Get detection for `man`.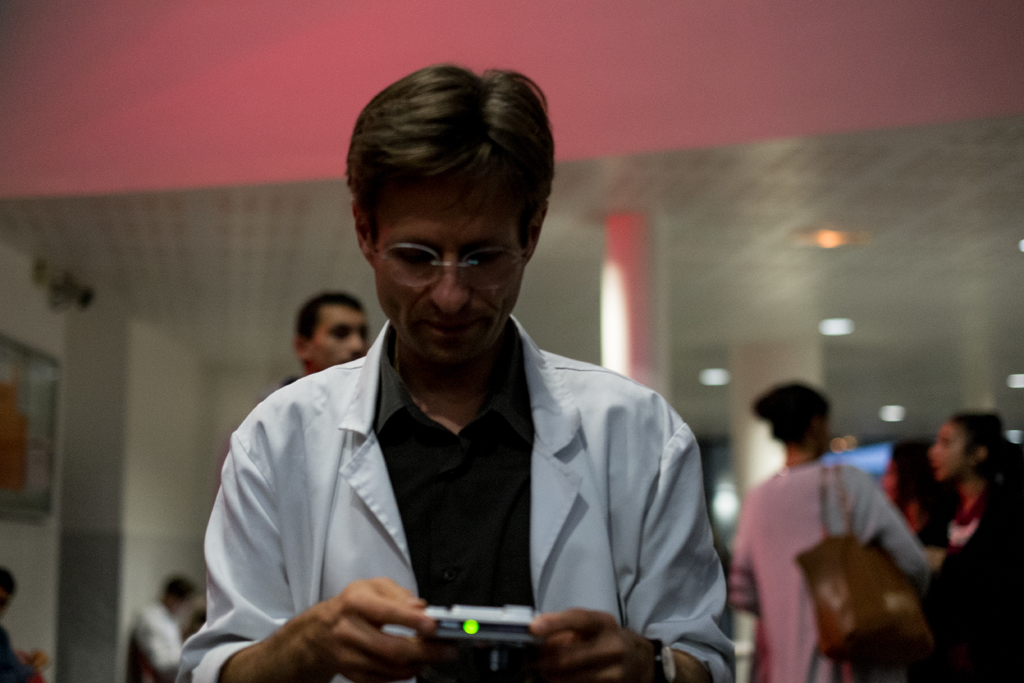
Detection: crop(132, 575, 196, 682).
